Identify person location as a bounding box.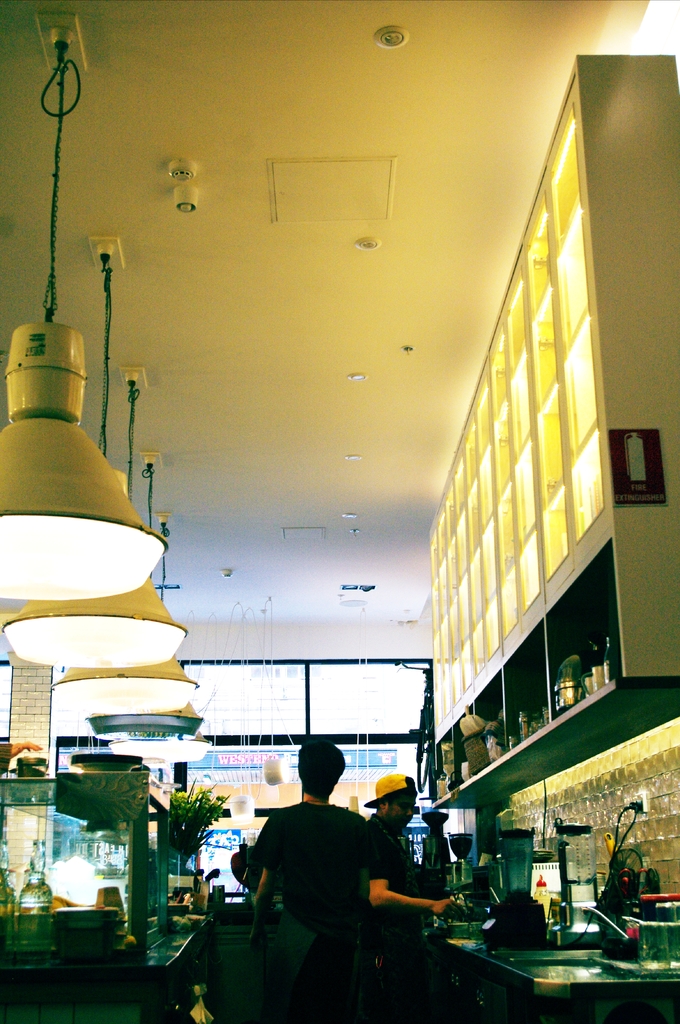
x1=257 y1=739 x2=463 y2=1012.
